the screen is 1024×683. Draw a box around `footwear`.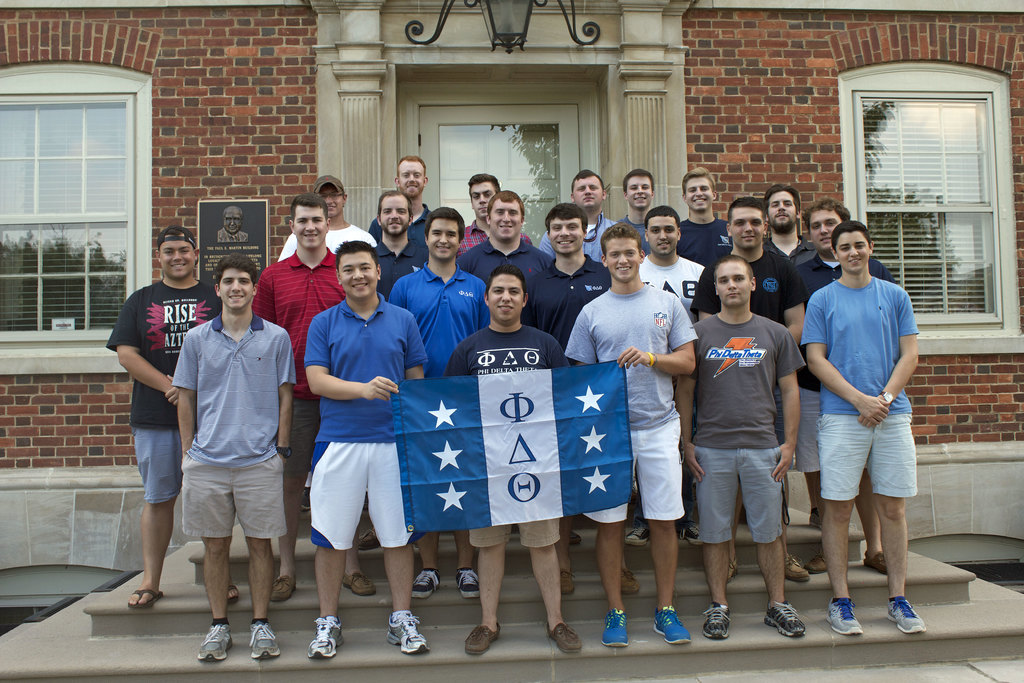
547/621/579/654.
